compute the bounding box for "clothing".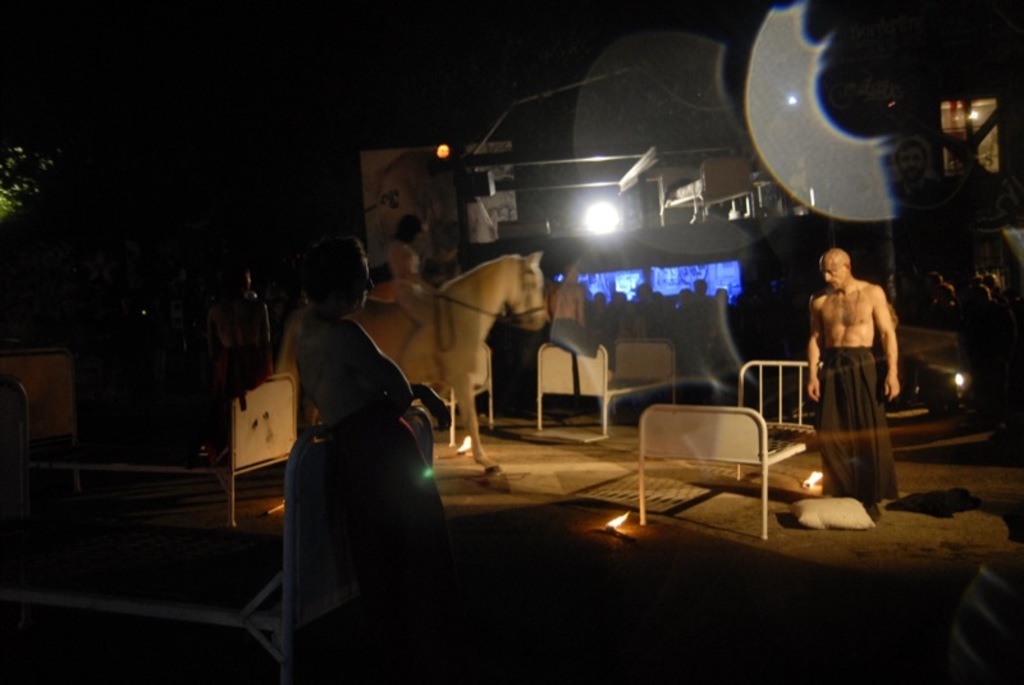
l=809, t=245, r=906, b=488.
